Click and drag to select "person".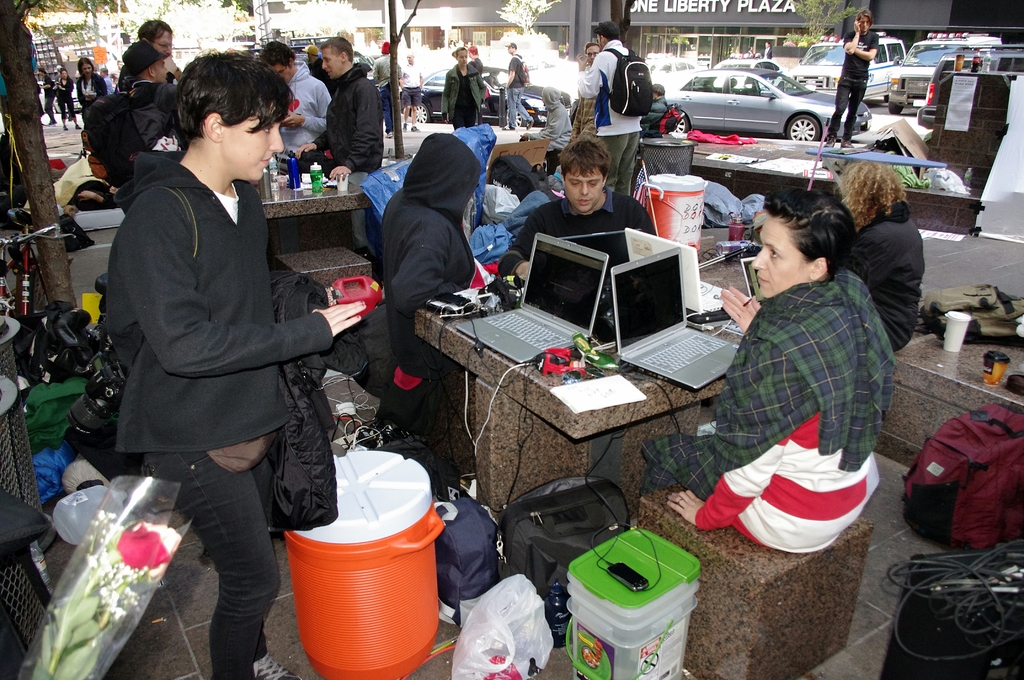
Selection: 501 133 662 290.
